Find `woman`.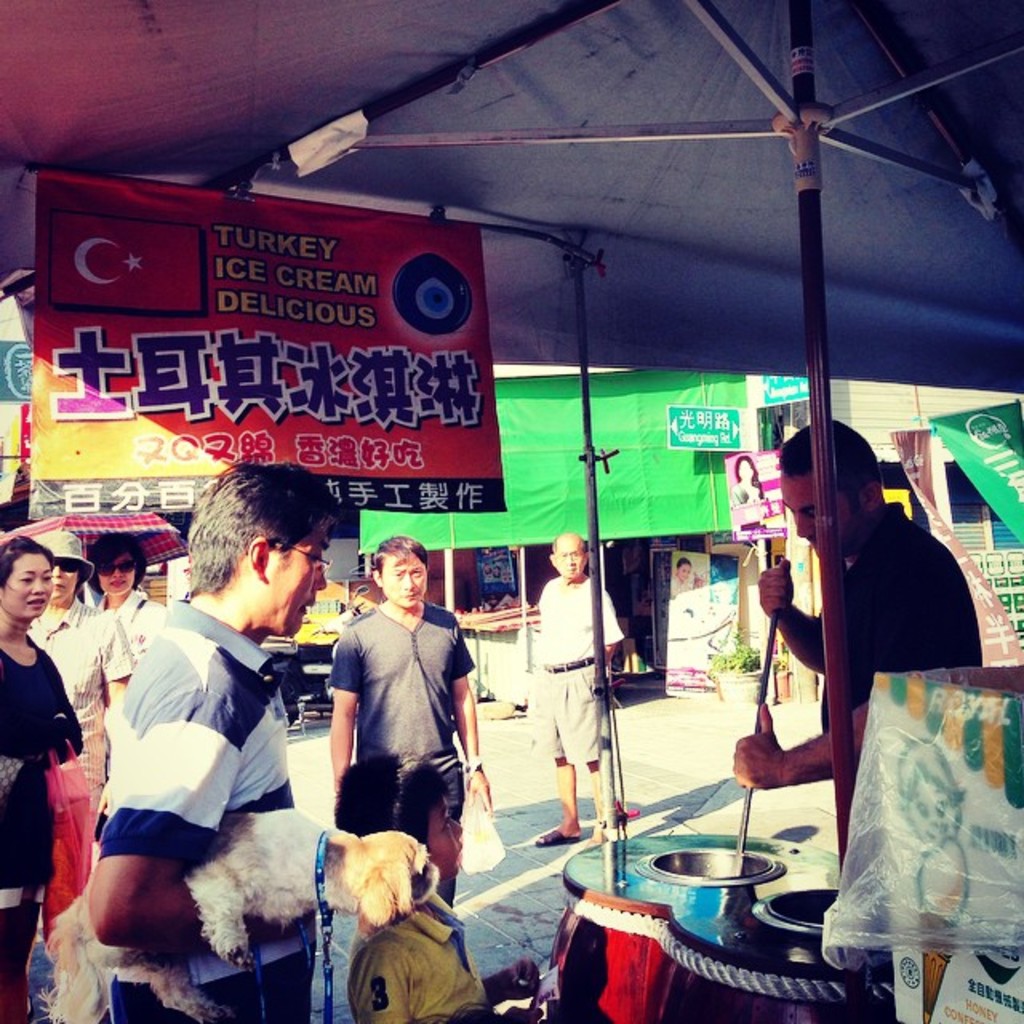
728,456,765,506.
